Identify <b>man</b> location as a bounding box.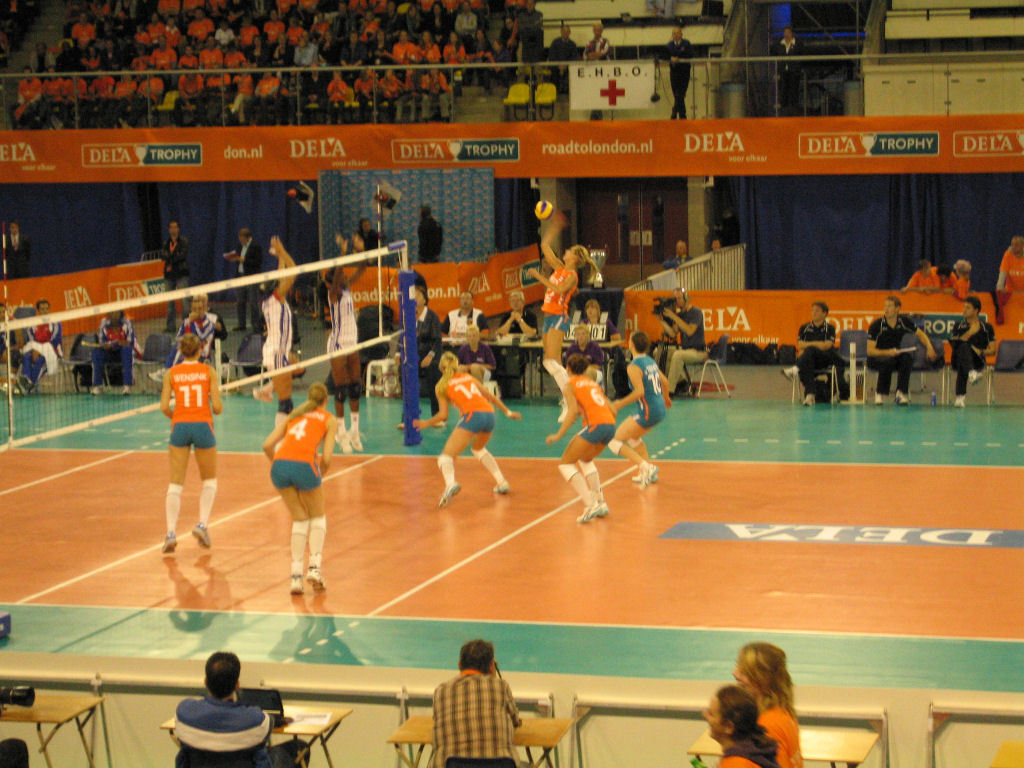
{"x1": 432, "y1": 639, "x2": 520, "y2": 767}.
